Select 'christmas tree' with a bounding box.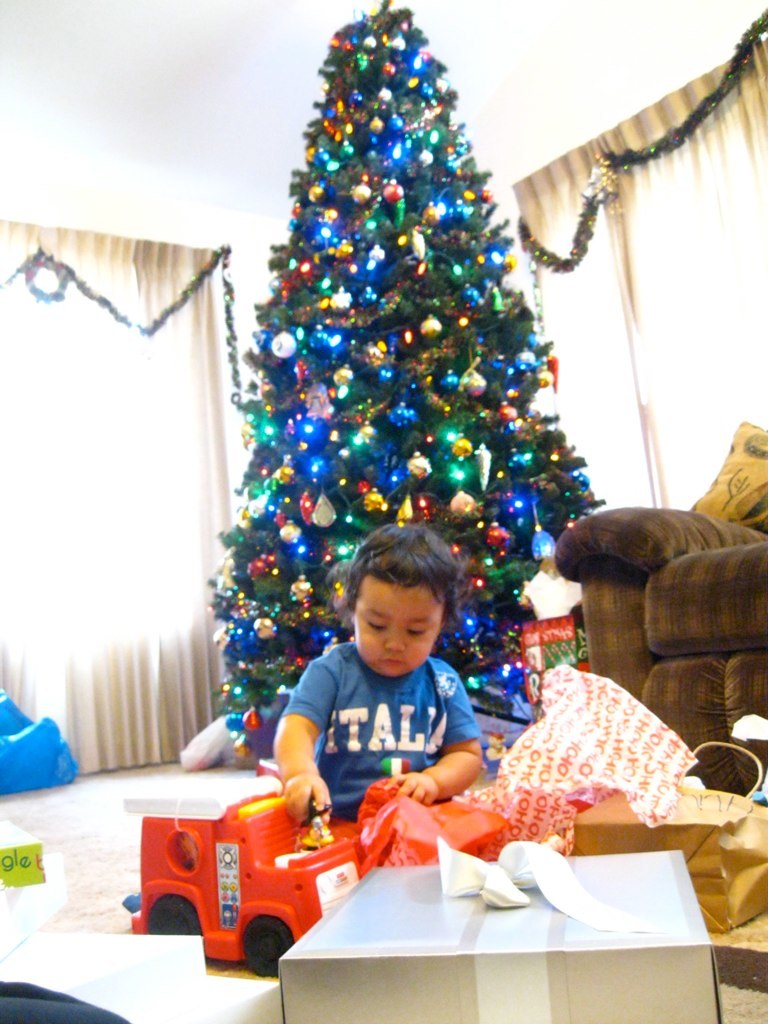
[205, 0, 604, 771].
